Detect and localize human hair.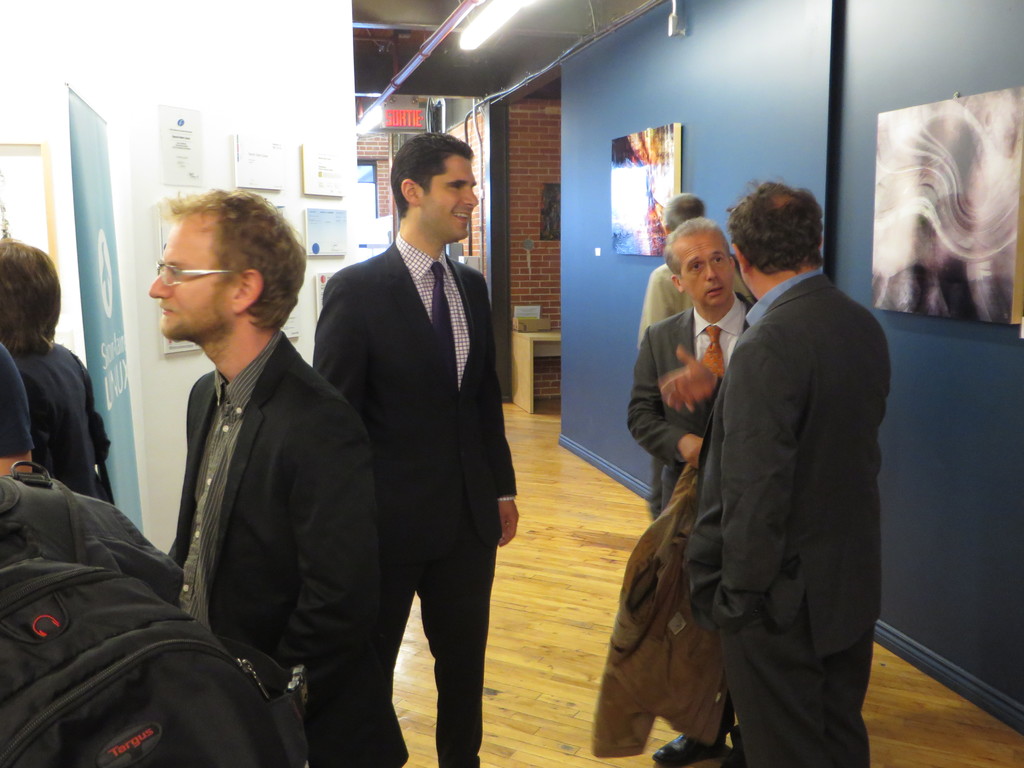
Localized at (x1=668, y1=193, x2=707, y2=229).
